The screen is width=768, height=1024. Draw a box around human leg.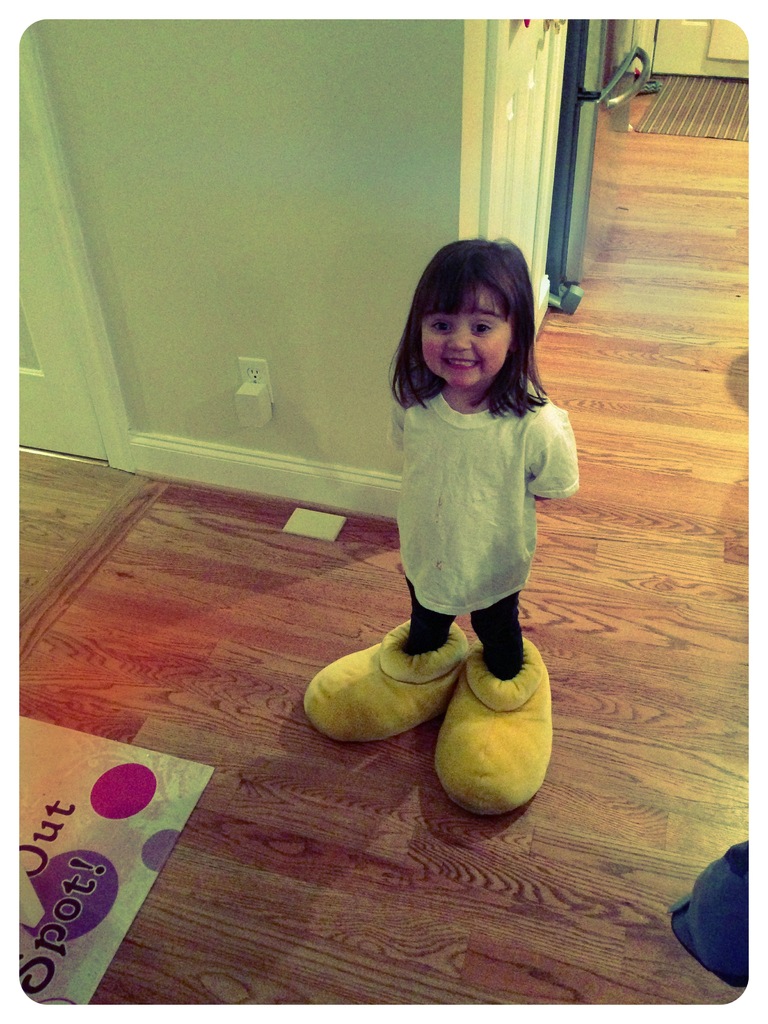
box=[304, 579, 472, 741].
